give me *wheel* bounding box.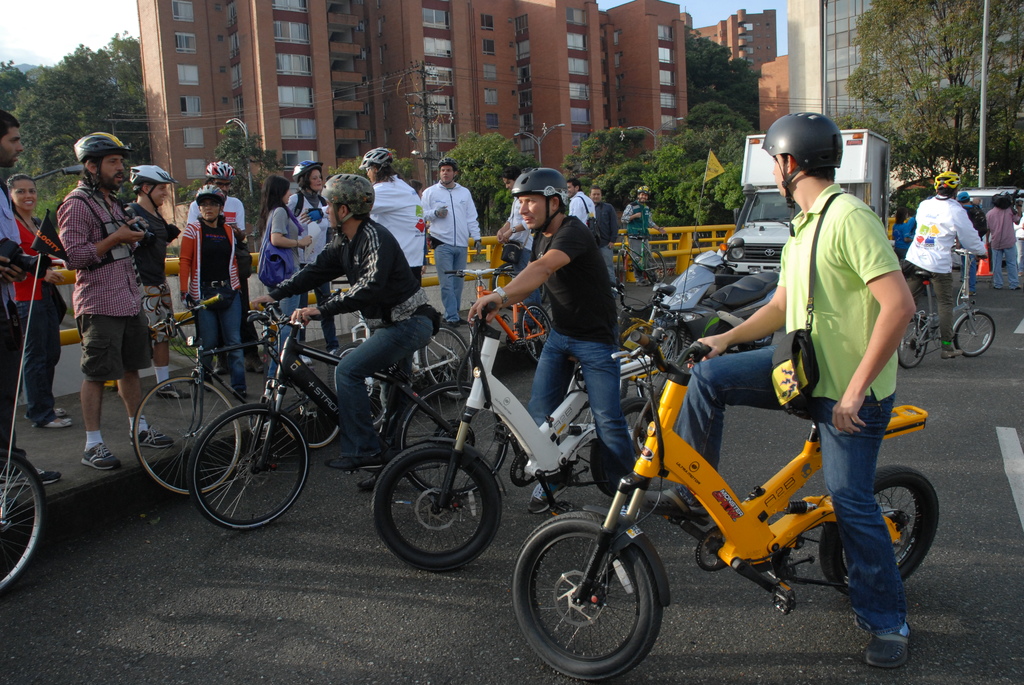
locate(132, 370, 247, 495).
